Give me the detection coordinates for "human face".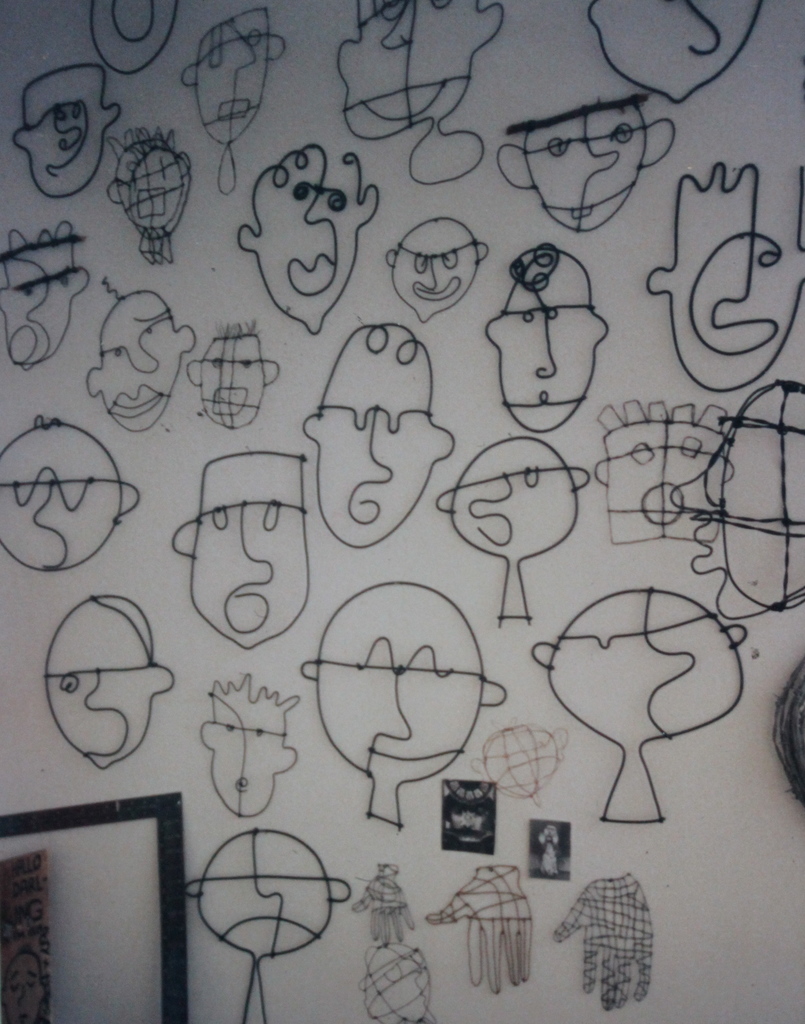
bbox=[188, 451, 314, 650].
